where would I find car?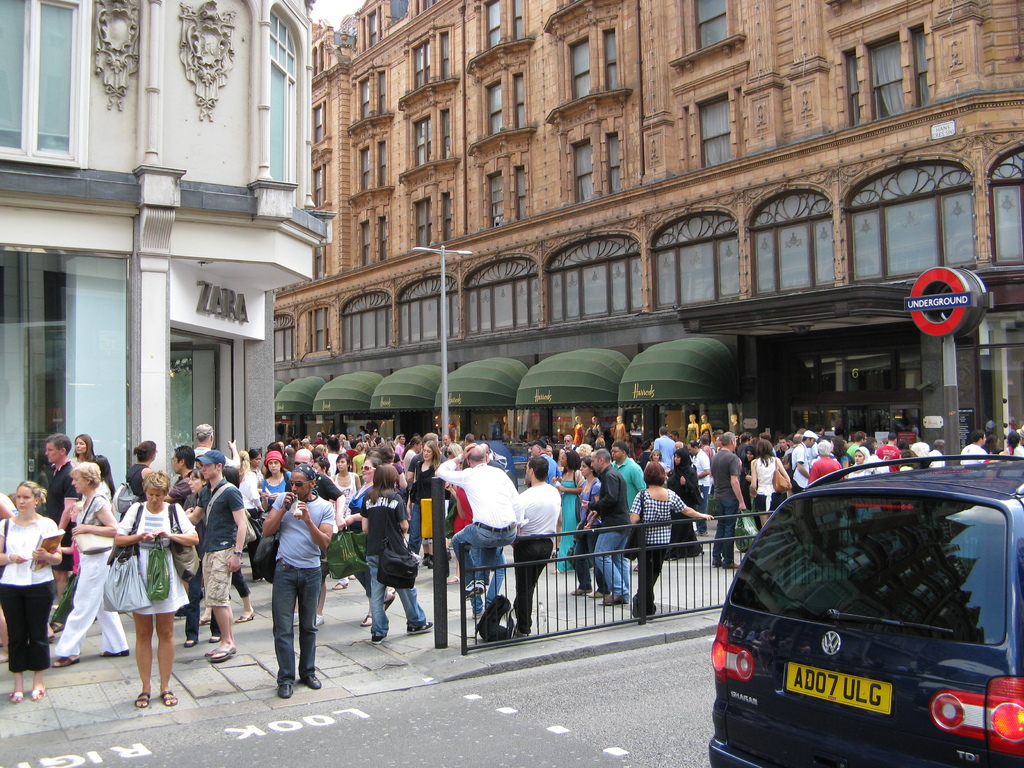
At rect(707, 446, 1023, 767).
